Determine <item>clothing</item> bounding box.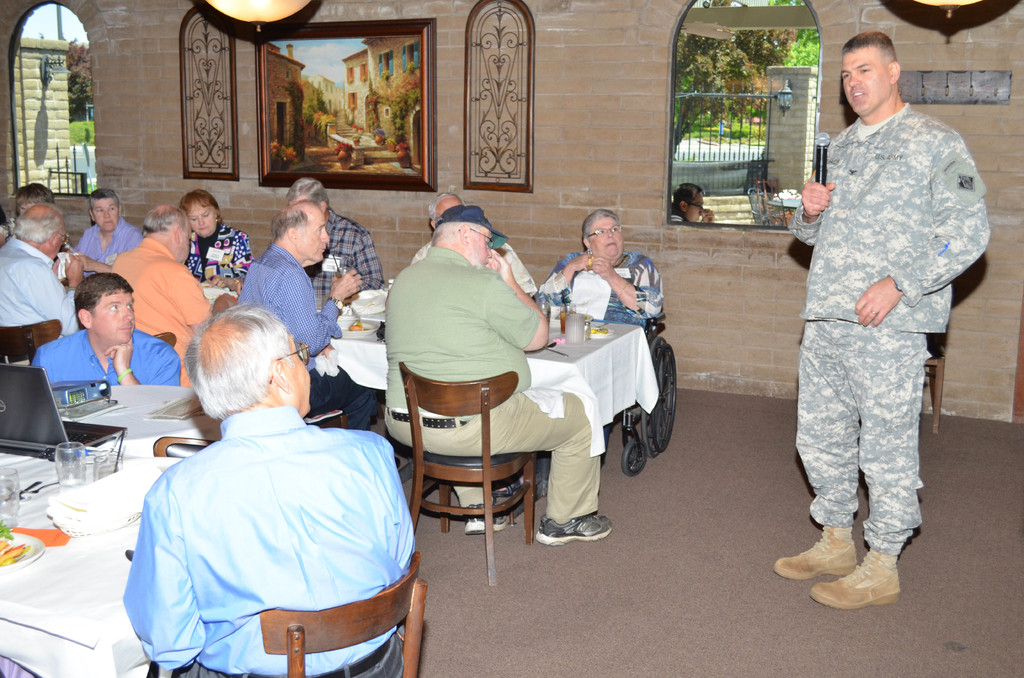
Determined: BBox(115, 236, 209, 386).
